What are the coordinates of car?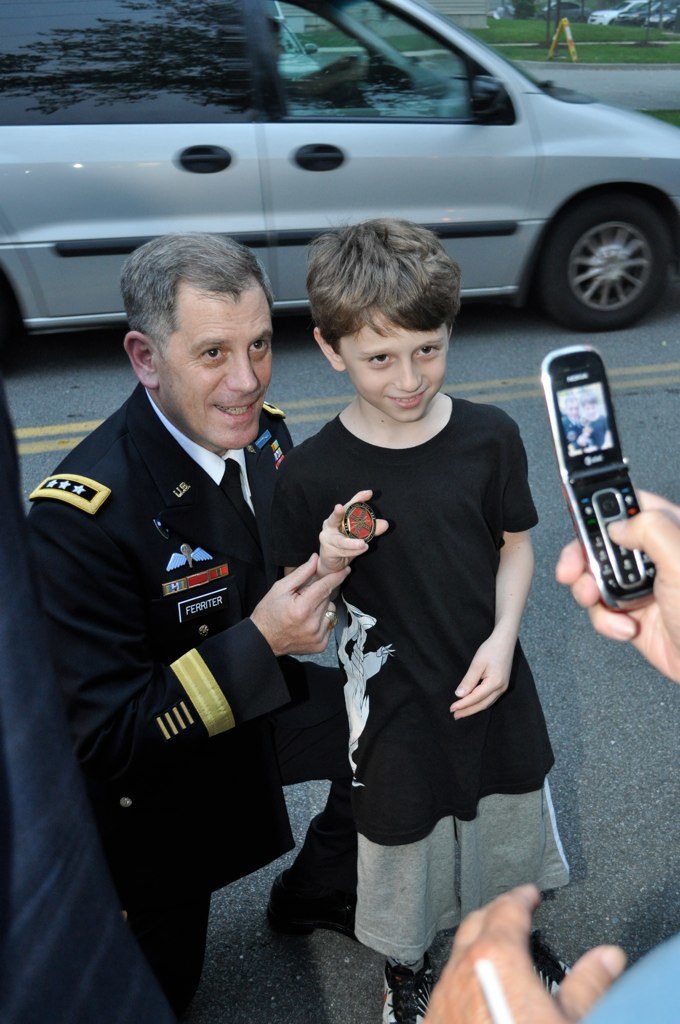
Rect(580, 0, 650, 22).
